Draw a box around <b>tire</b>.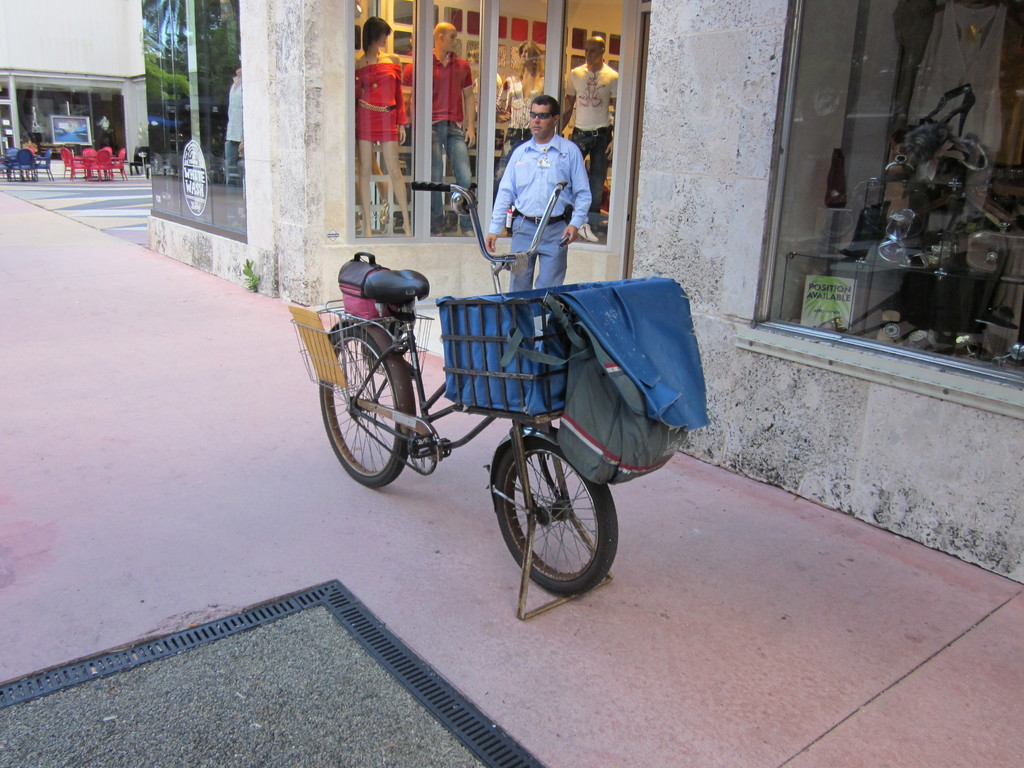
select_region(319, 328, 408, 489).
